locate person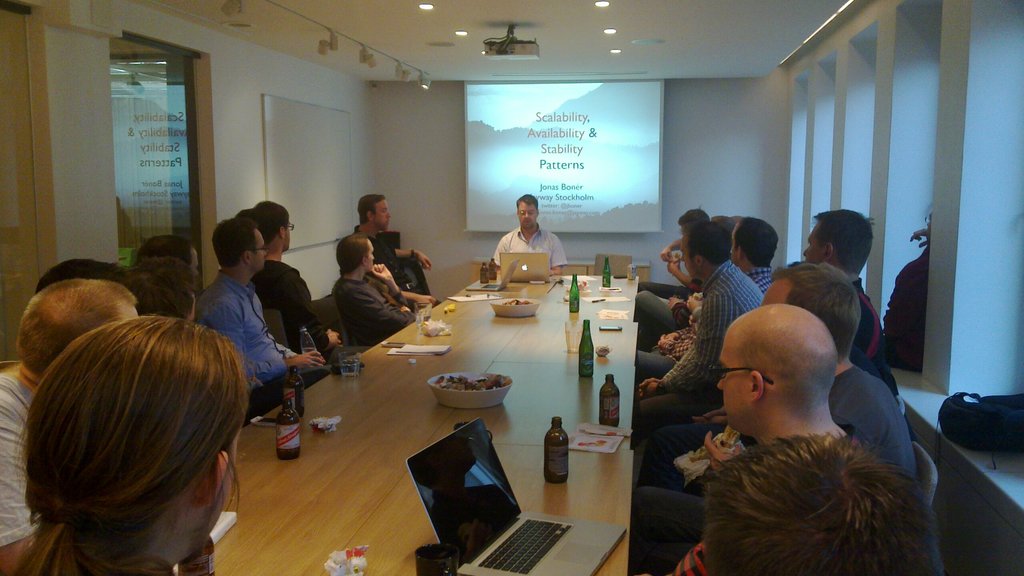
{"x1": 636, "y1": 205, "x2": 710, "y2": 321}
